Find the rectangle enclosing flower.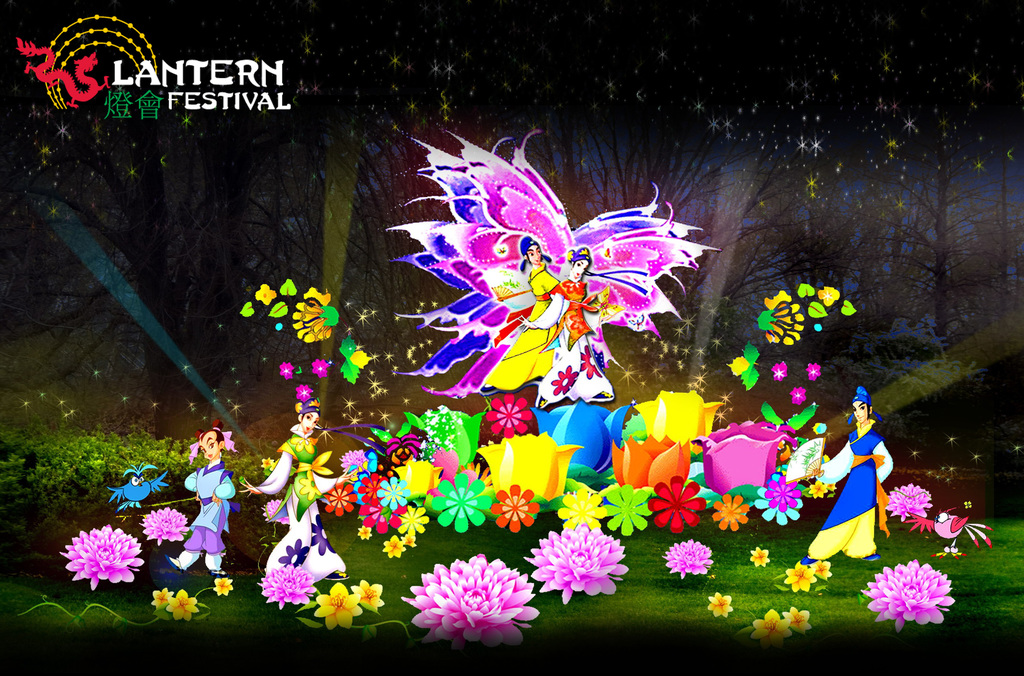
bbox=(781, 561, 815, 595).
